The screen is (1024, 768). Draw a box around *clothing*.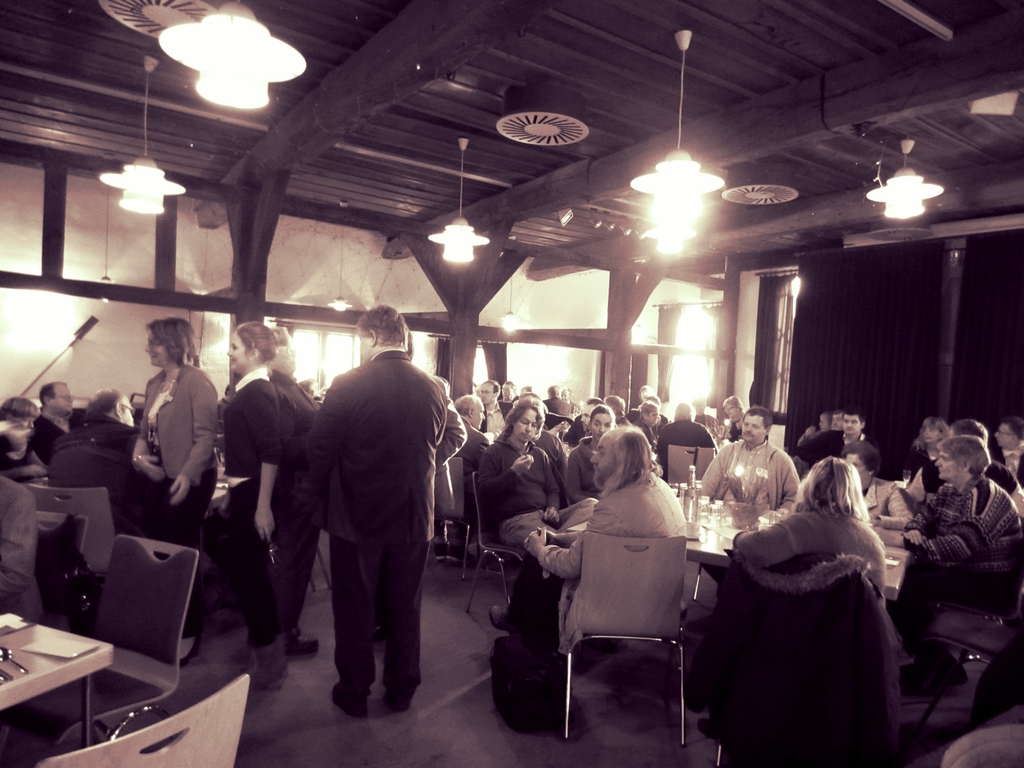
[506,476,690,616].
